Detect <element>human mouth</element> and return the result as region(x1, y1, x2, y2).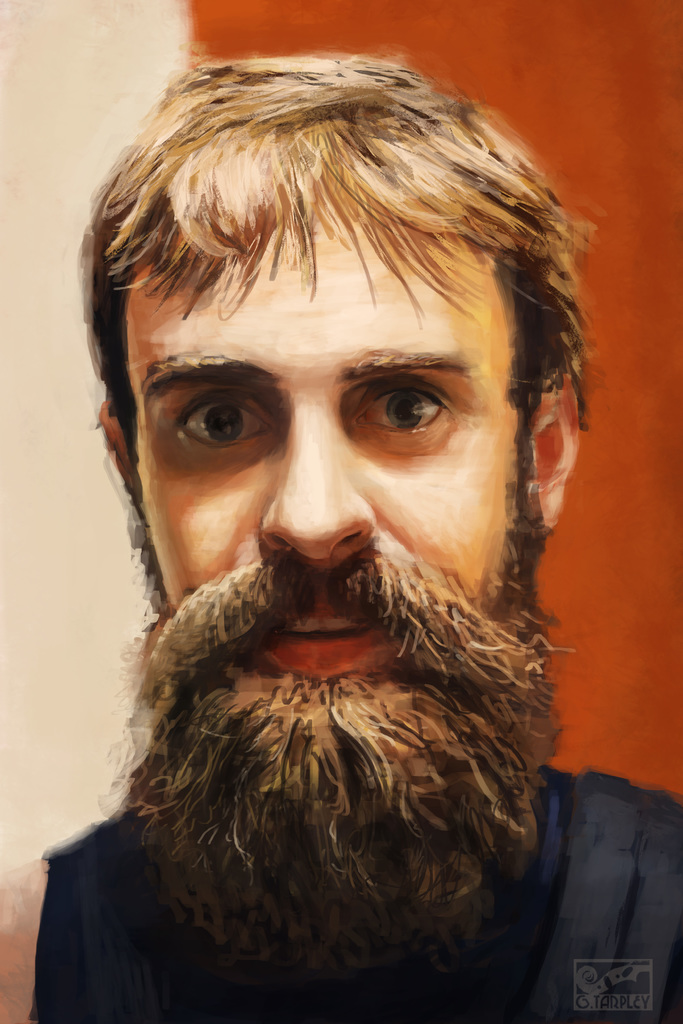
region(245, 603, 402, 679).
